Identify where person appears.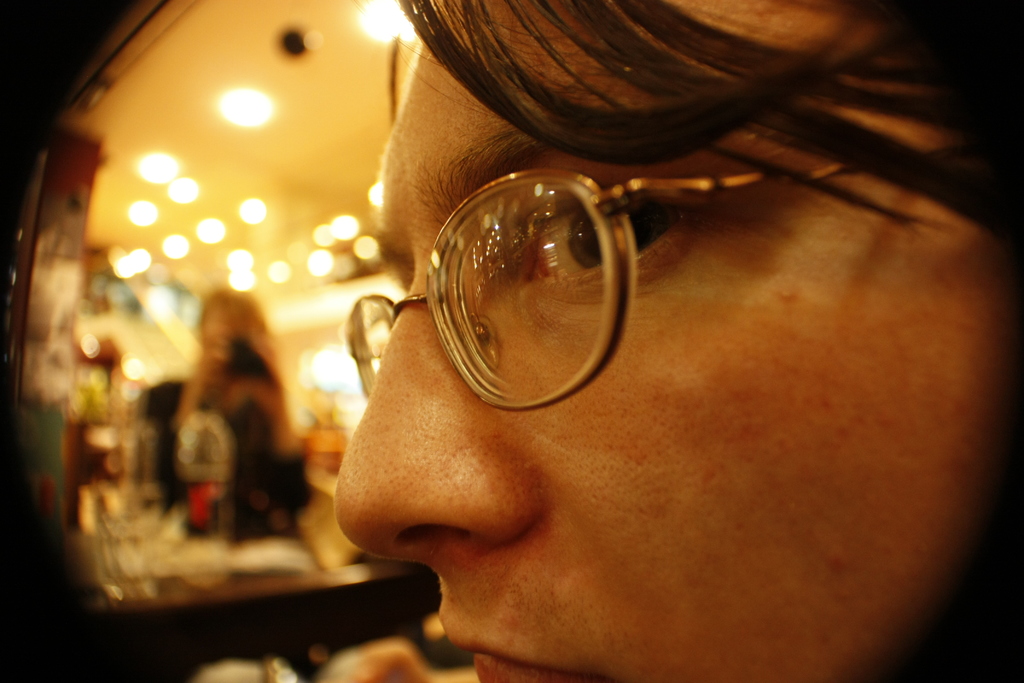
Appears at bbox=(237, 32, 977, 682).
